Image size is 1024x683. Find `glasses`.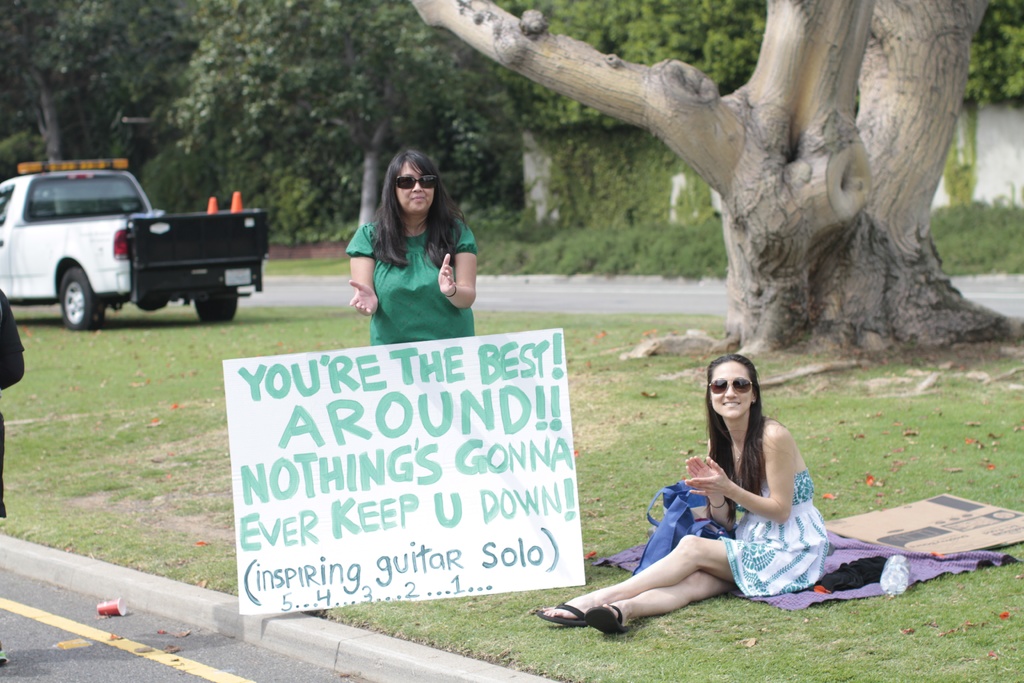
708 375 757 395.
